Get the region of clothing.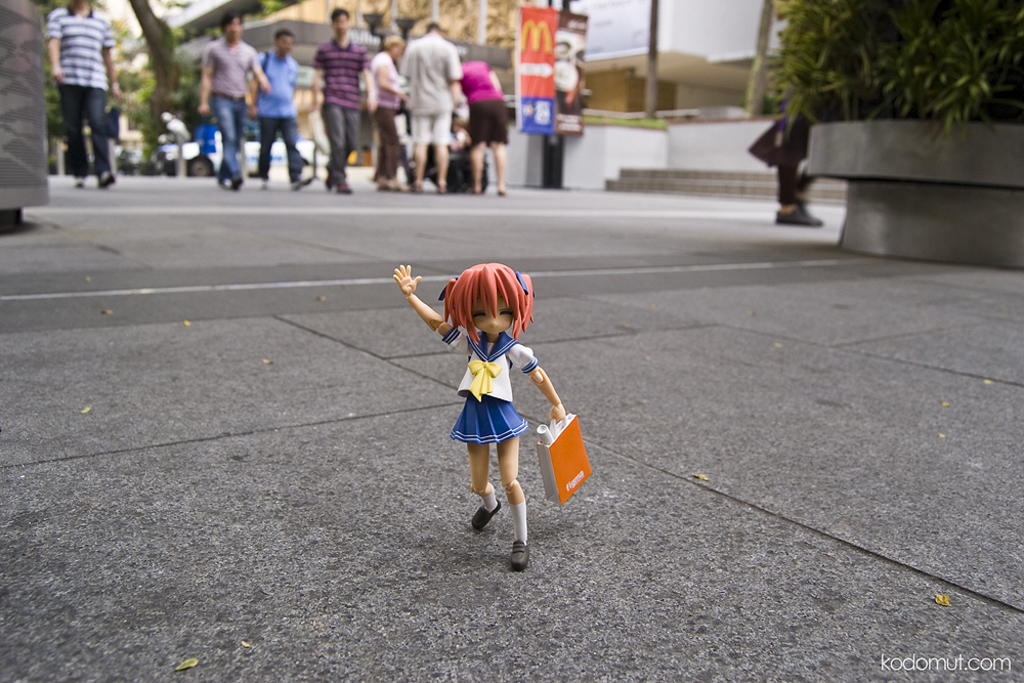
[x1=355, y1=47, x2=404, y2=179].
